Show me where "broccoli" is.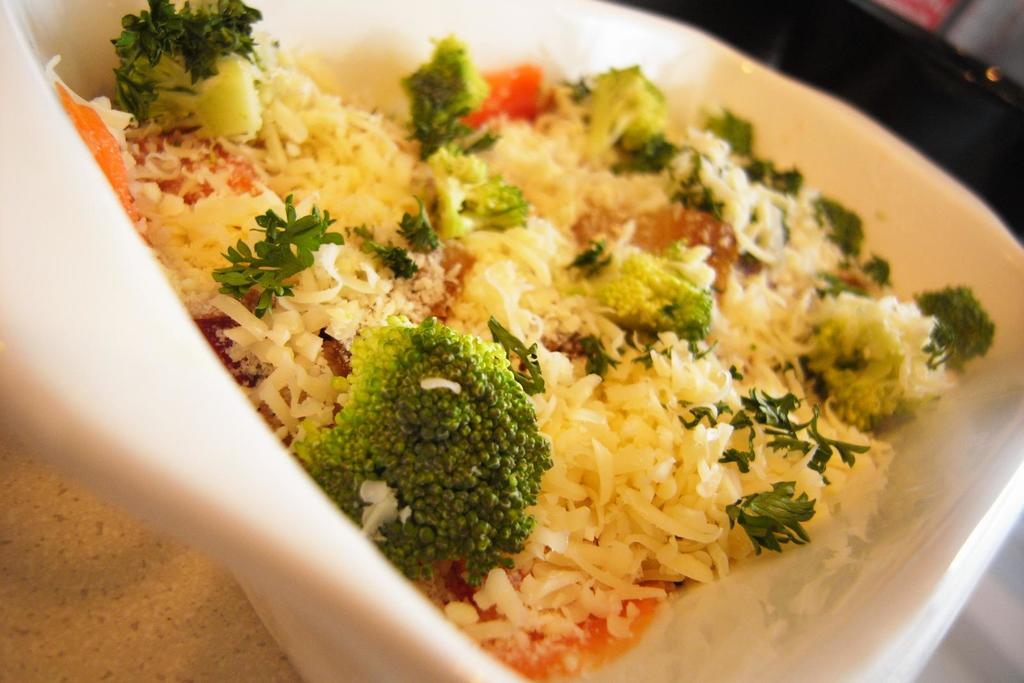
"broccoli" is at (916, 281, 991, 357).
